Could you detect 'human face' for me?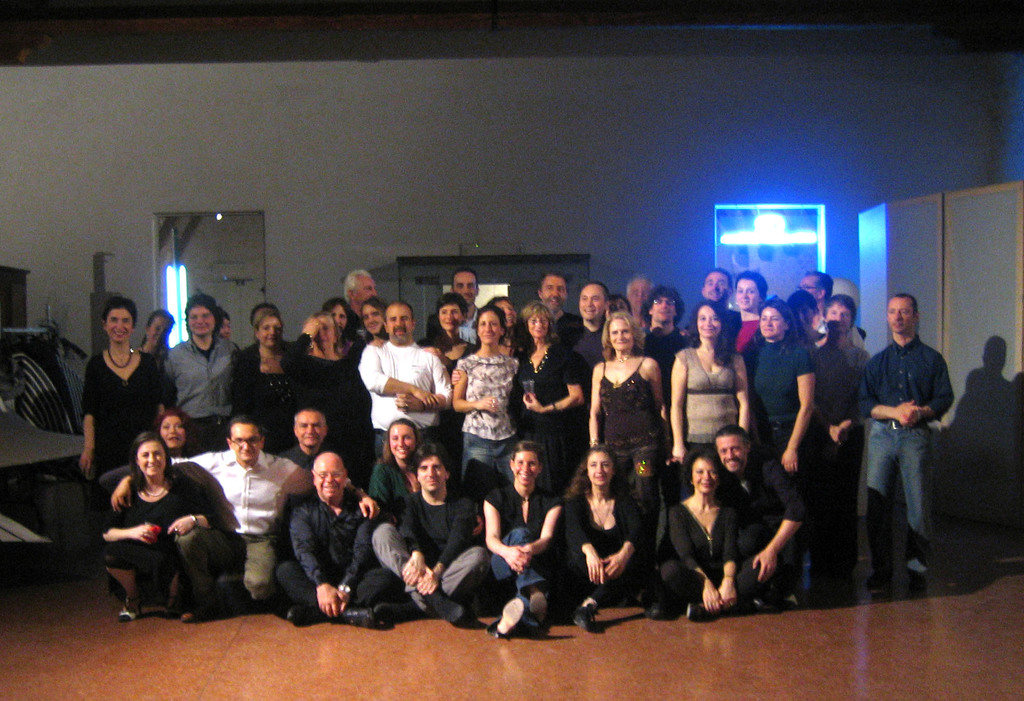
Detection result: (left=652, top=294, right=678, bottom=323).
